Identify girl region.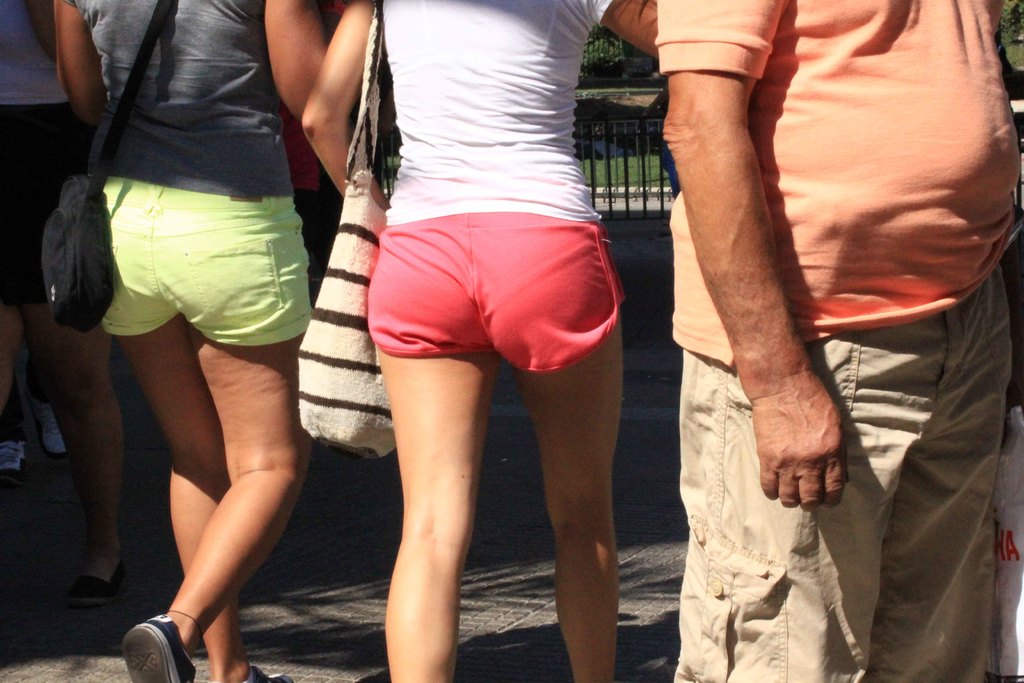
Region: l=297, t=0, r=657, b=682.
